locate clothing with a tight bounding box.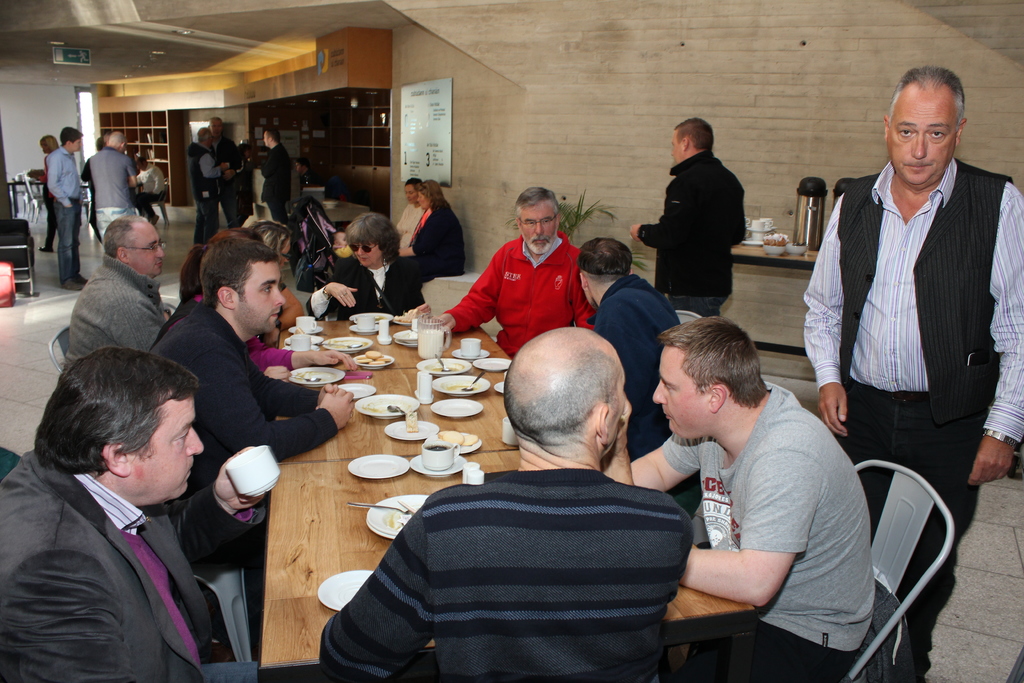
<region>446, 227, 593, 362</region>.
